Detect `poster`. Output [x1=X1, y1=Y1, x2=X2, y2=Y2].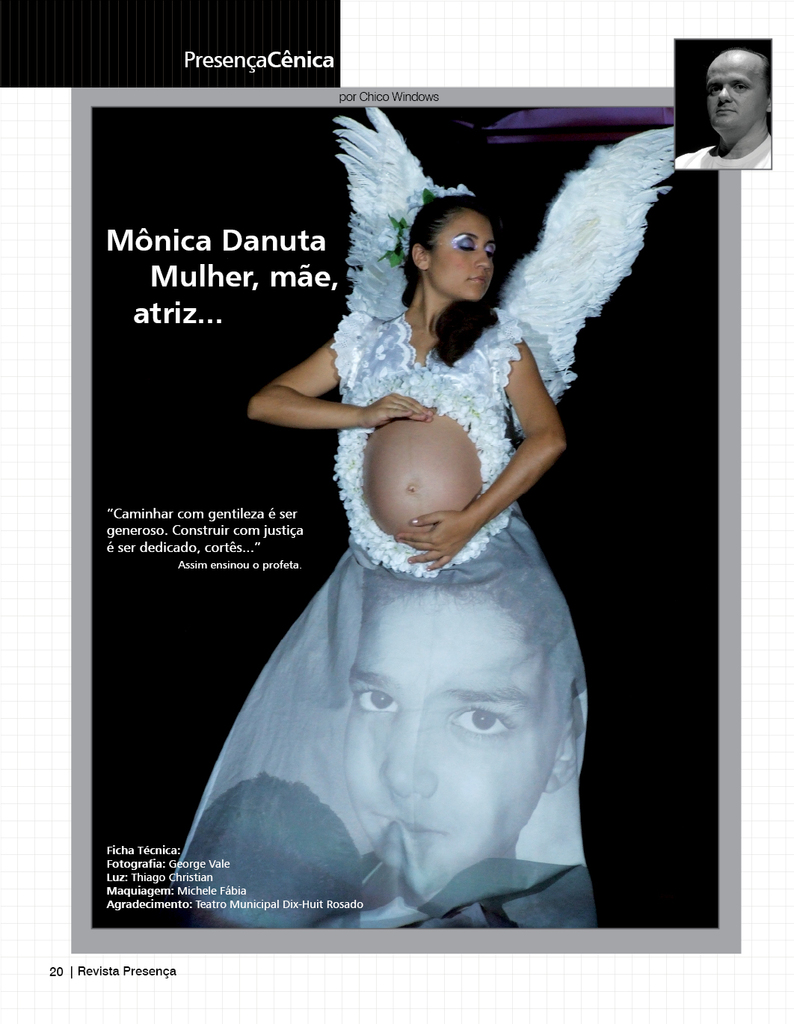
[x1=0, y1=0, x2=793, y2=1023].
